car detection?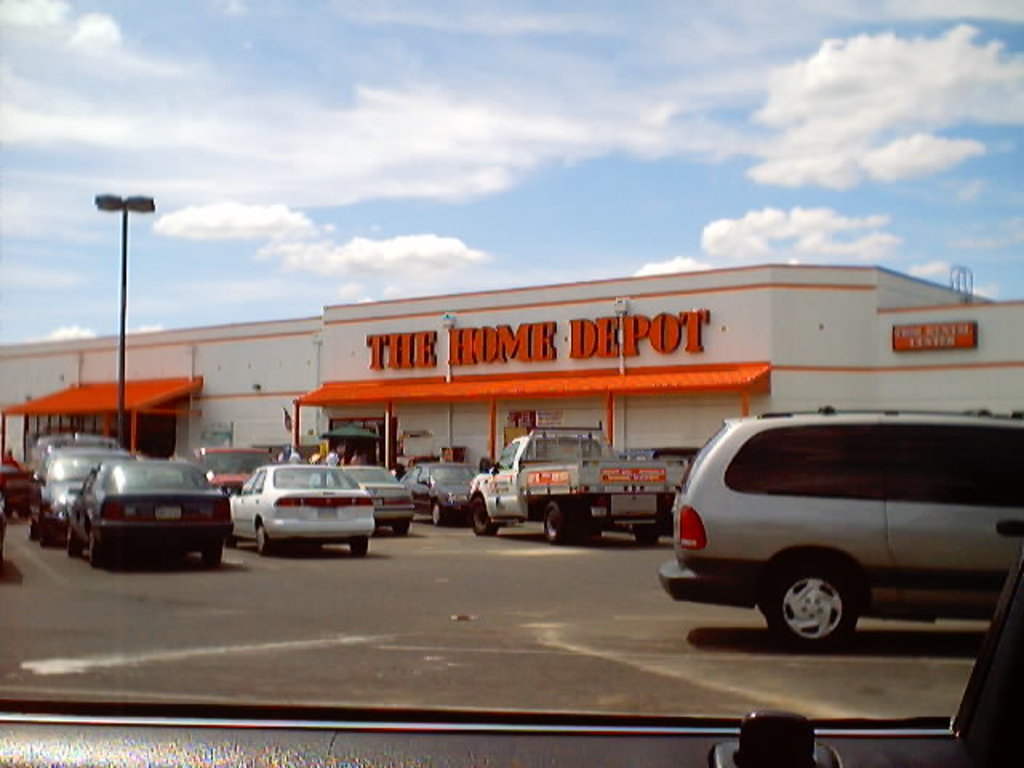
197,443,280,499
